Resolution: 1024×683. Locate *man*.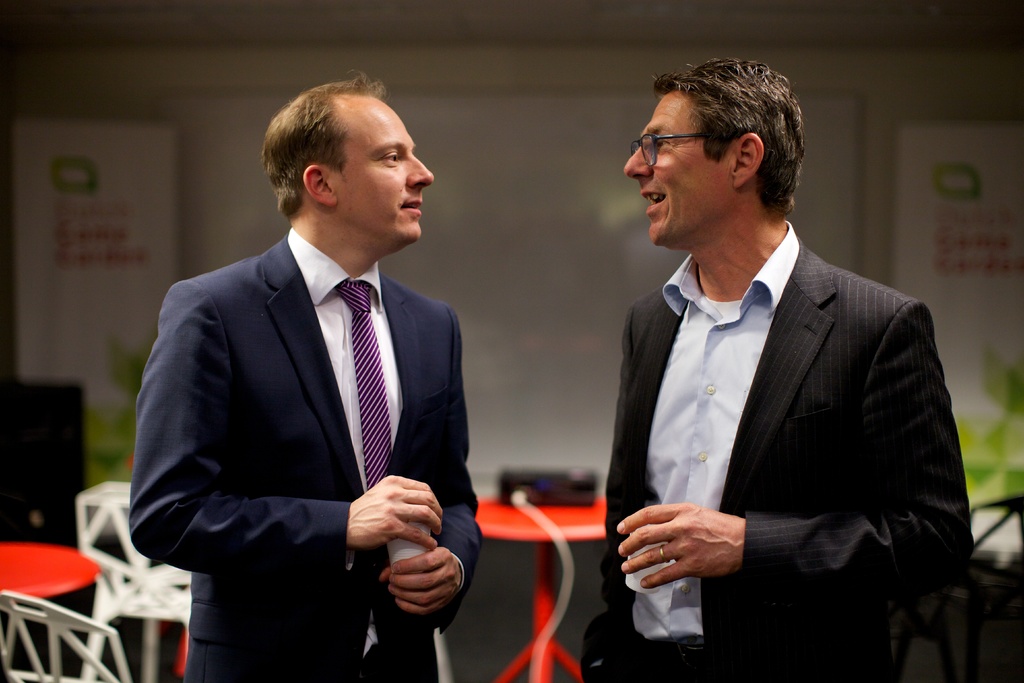
[x1=129, y1=69, x2=483, y2=682].
